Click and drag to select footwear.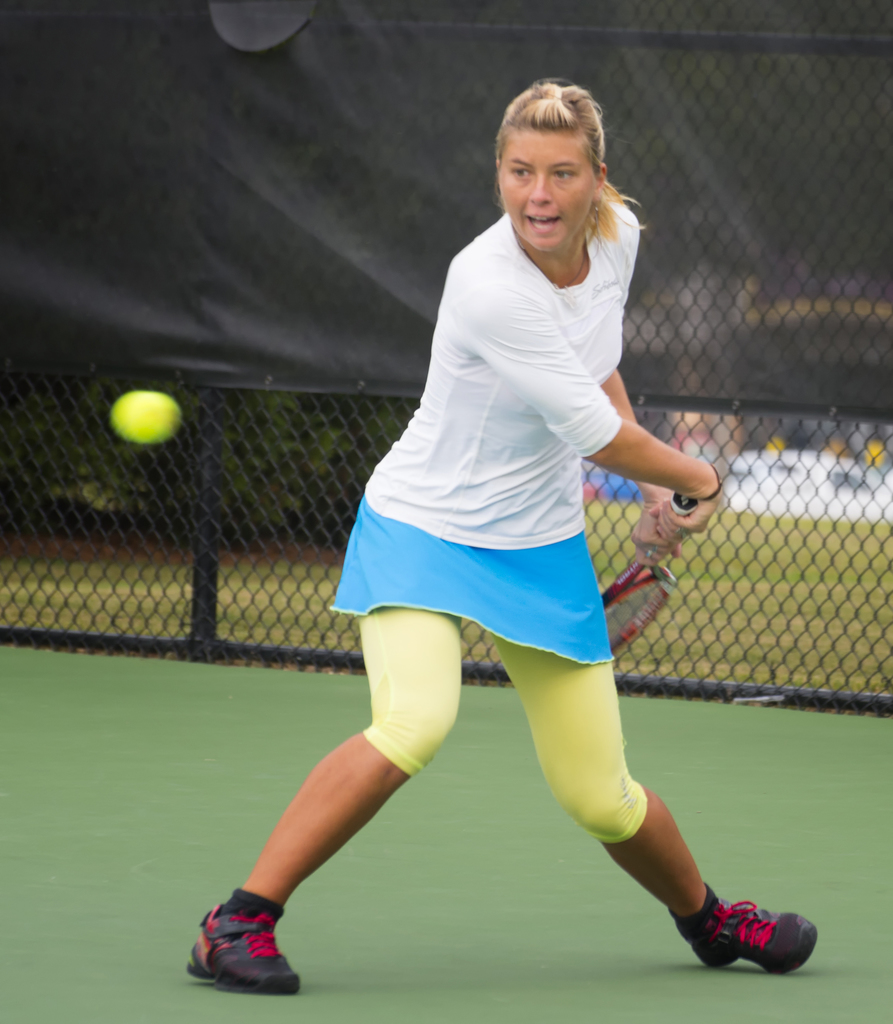
Selection: 677,884,823,977.
